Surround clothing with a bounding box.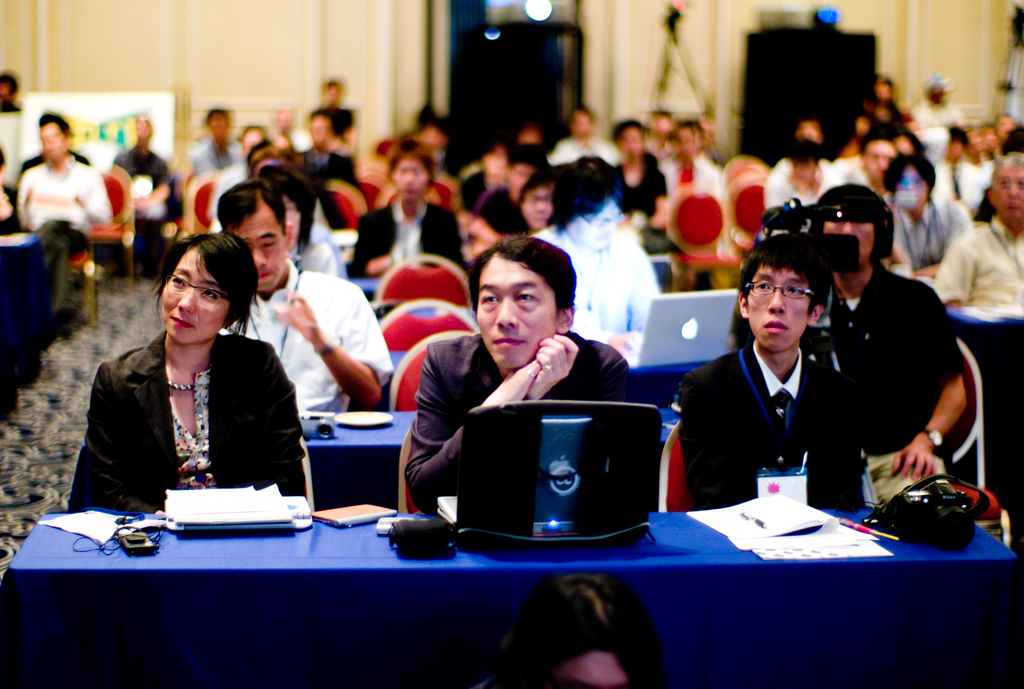
select_region(111, 134, 173, 195).
